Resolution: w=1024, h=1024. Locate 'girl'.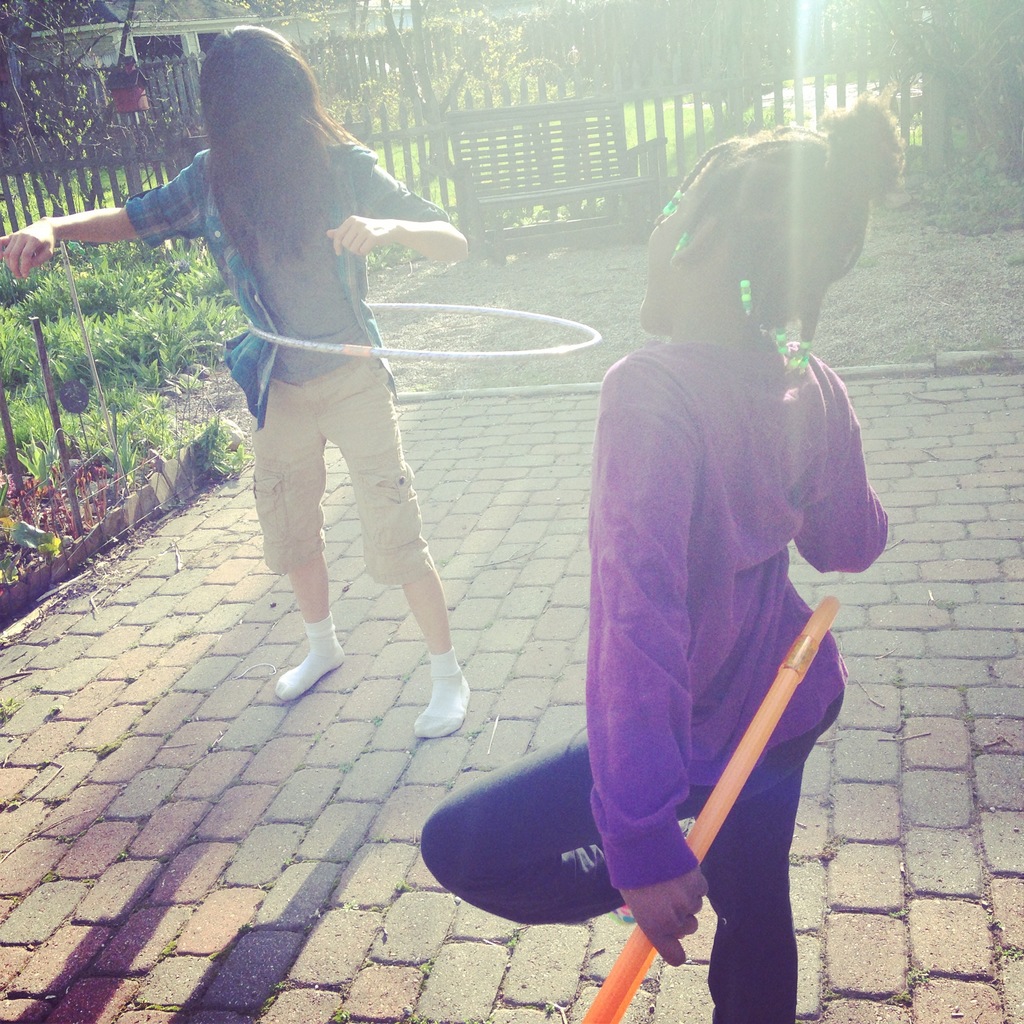
(x1=415, y1=84, x2=905, y2=1023).
